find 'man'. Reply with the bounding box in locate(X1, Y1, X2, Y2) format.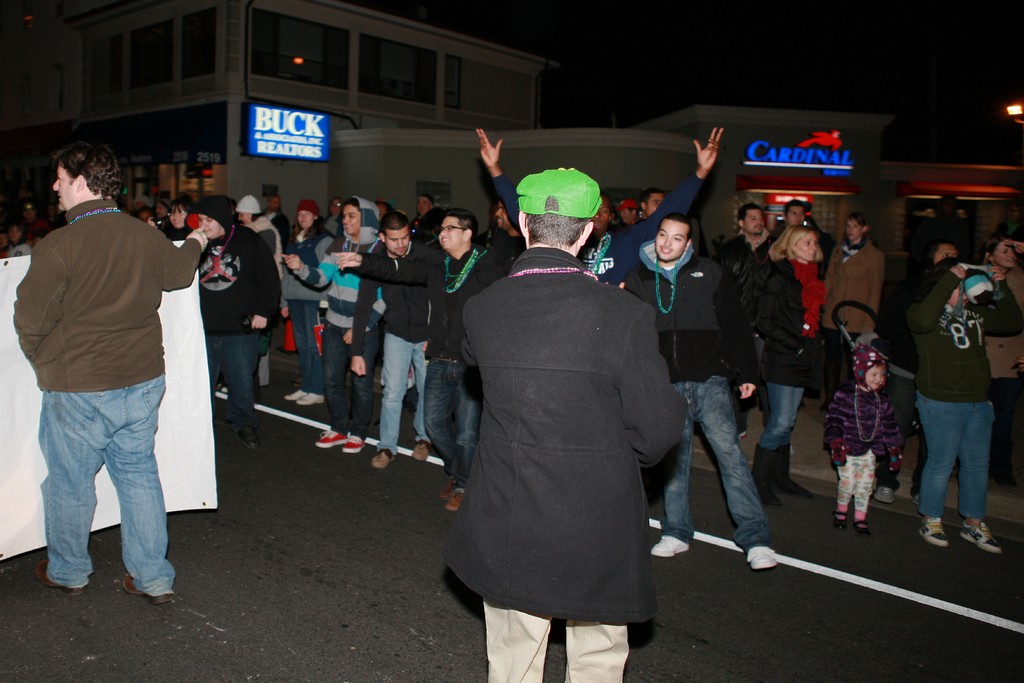
locate(632, 187, 662, 216).
